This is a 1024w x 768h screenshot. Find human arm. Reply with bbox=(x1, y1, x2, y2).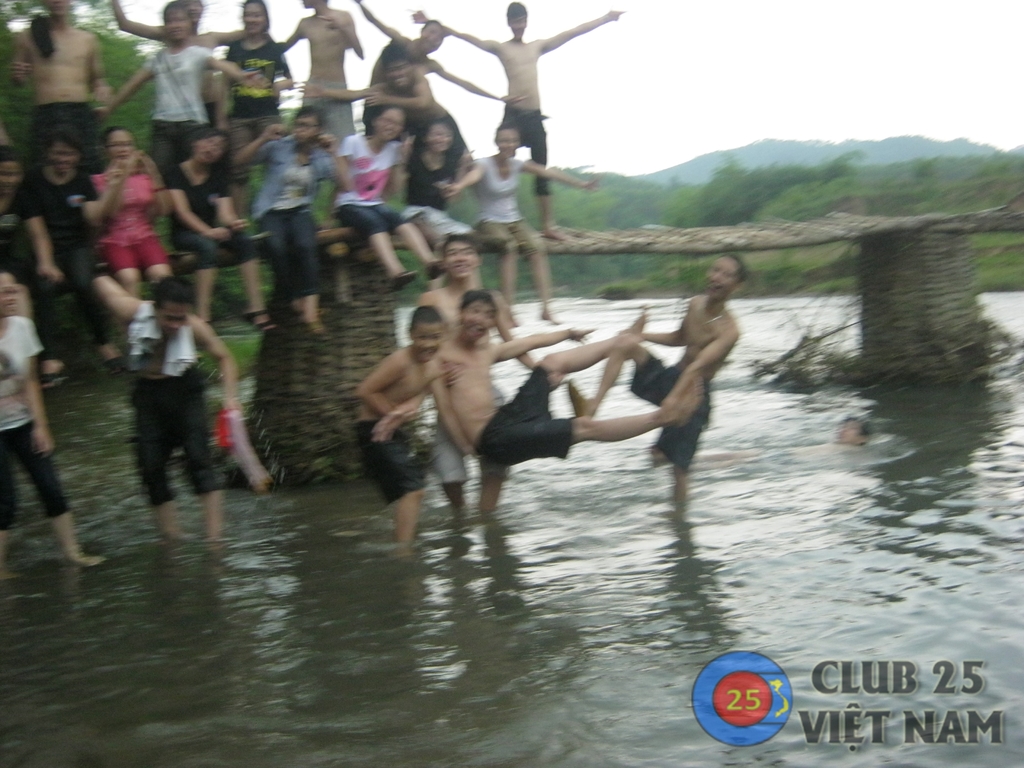
bbox=(428, 54, 521, 108).
